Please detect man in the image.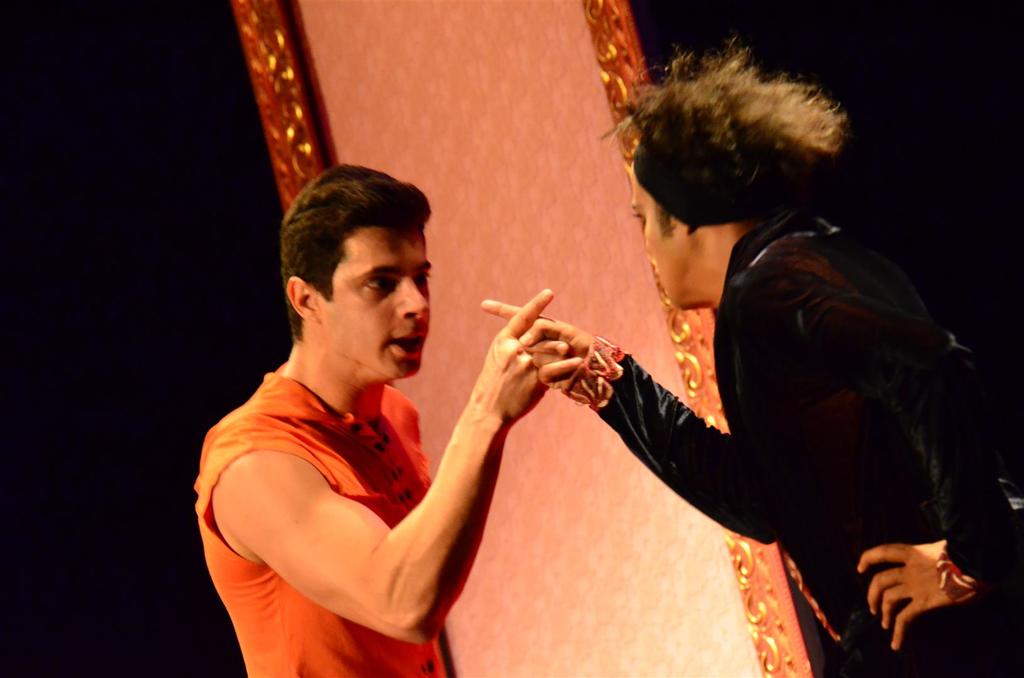
<bbox>195, 170, 547, 677</bbox>.
